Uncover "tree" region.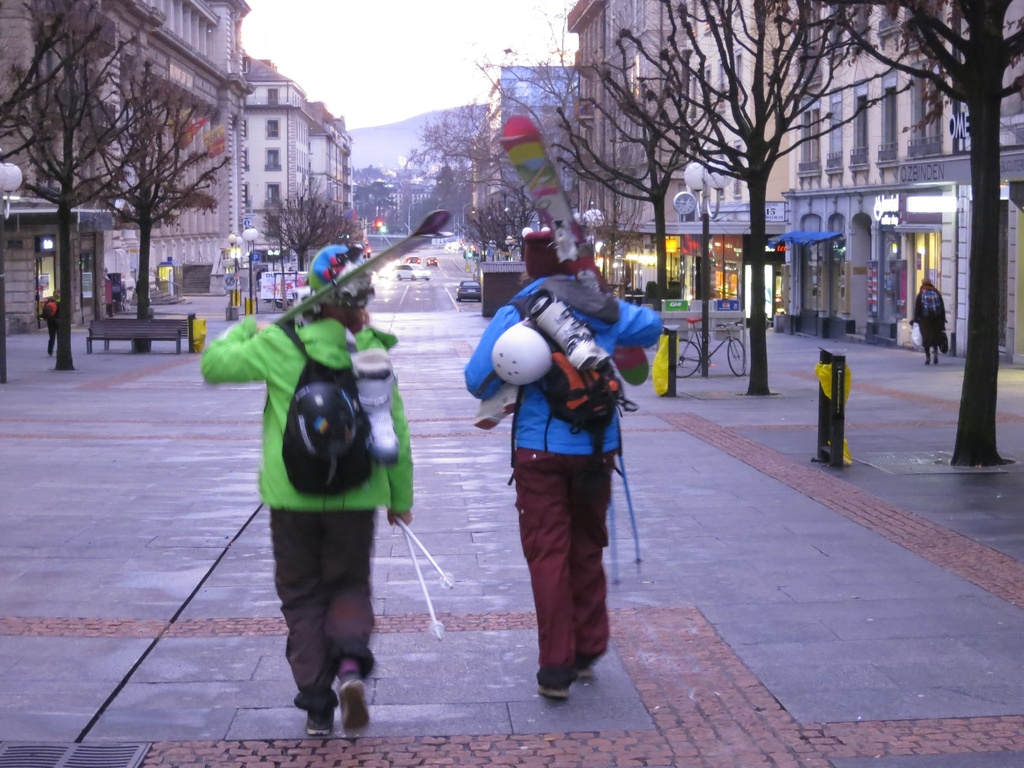
Uncovered: box=[23, 0, 127, 378].
